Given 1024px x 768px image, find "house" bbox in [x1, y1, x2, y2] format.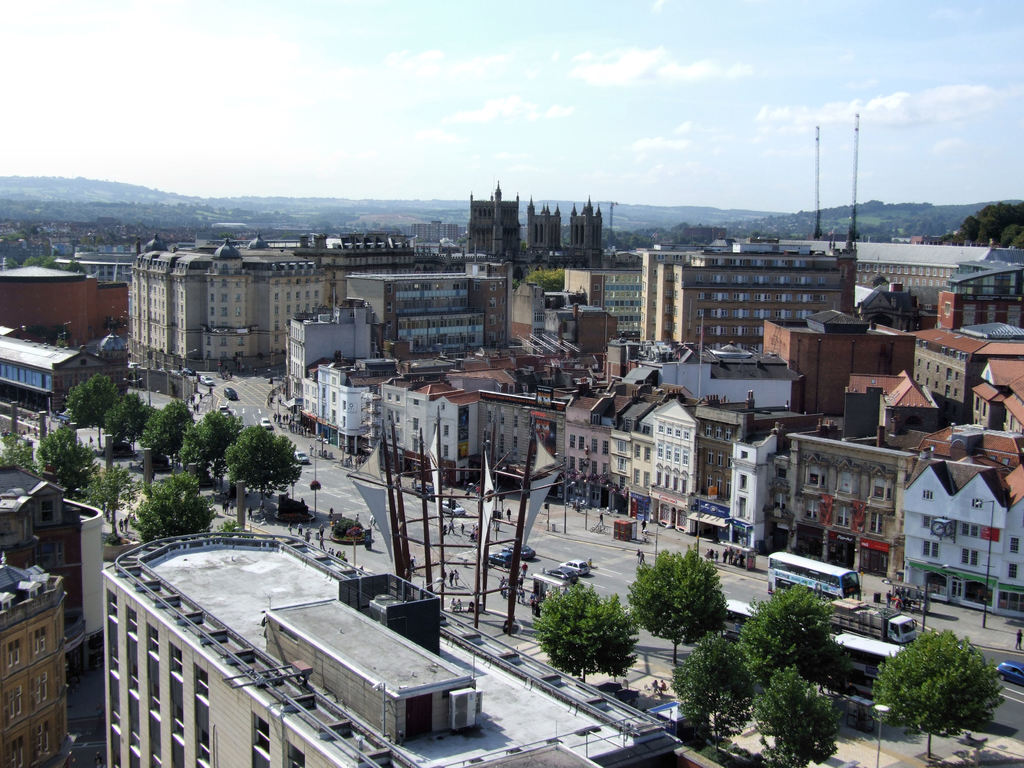
[316, 236, 413, 346].
